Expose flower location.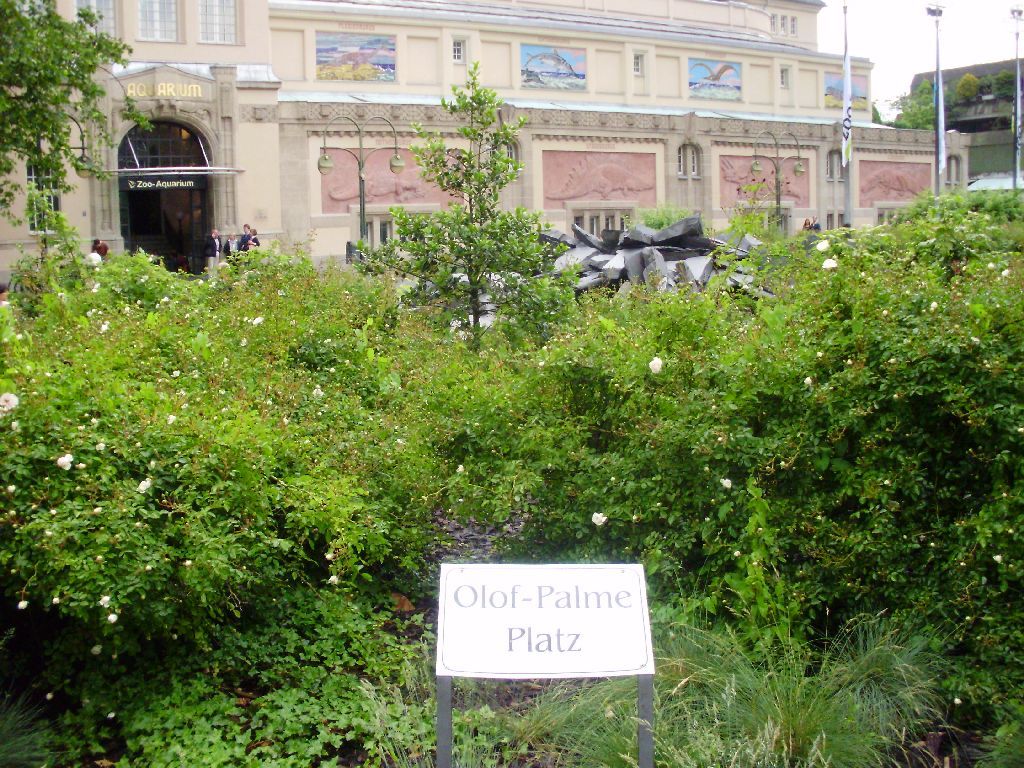
Exposed at rect(128, 475, 156, 495).
